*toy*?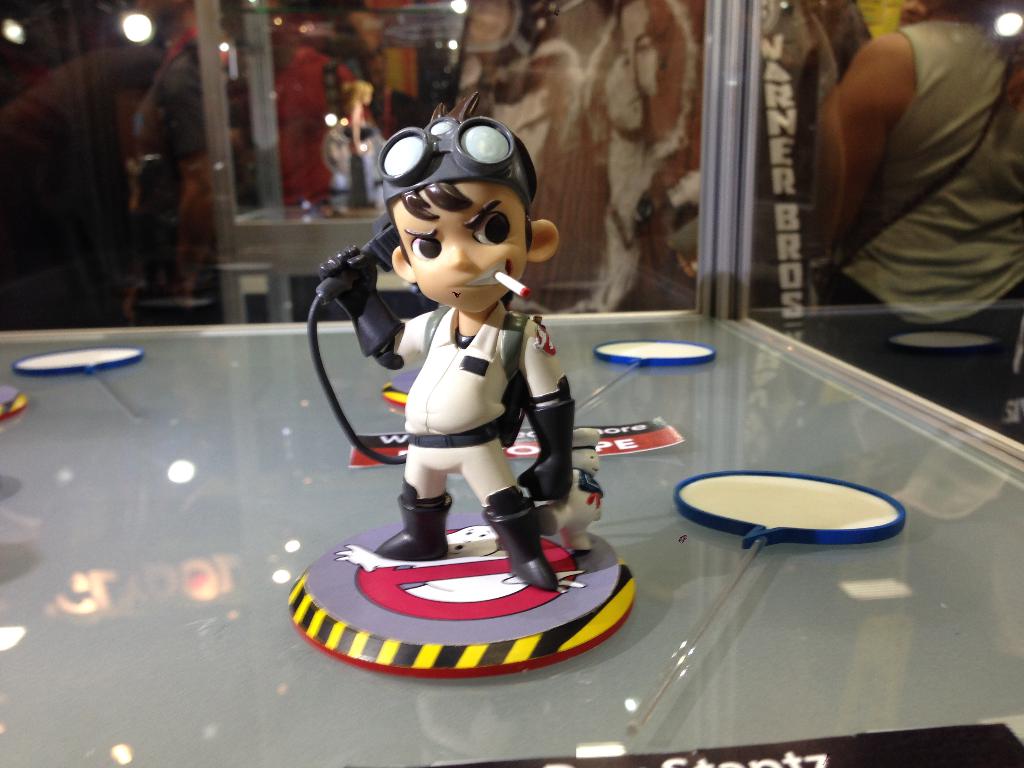
locate(299, 93, 630, 662)
